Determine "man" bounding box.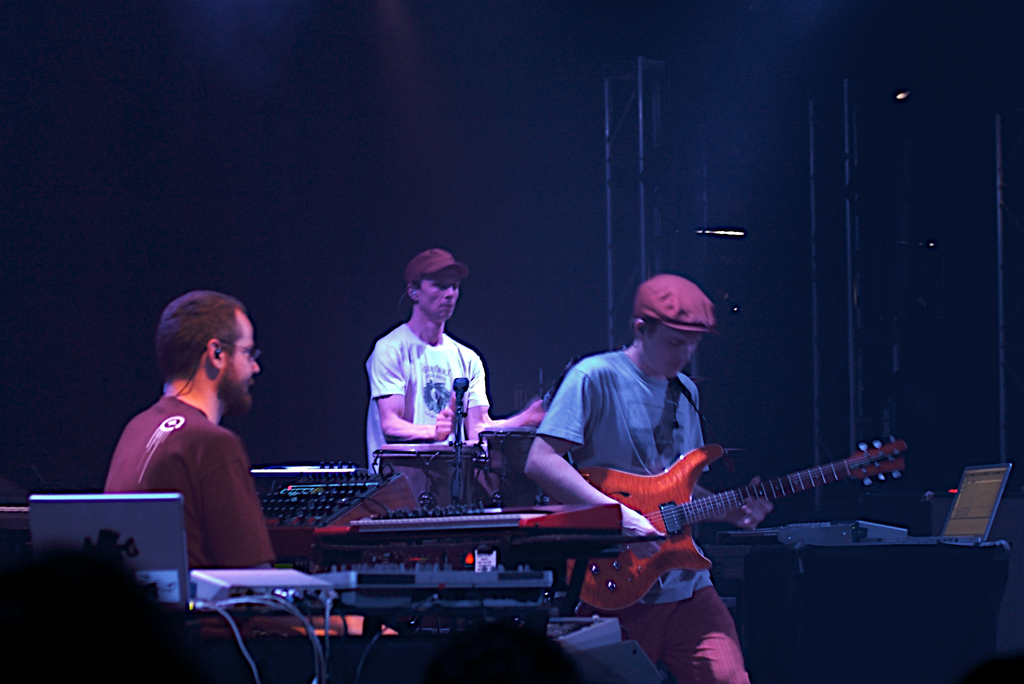
Determined: BBox(514, 272, 754, 683).
